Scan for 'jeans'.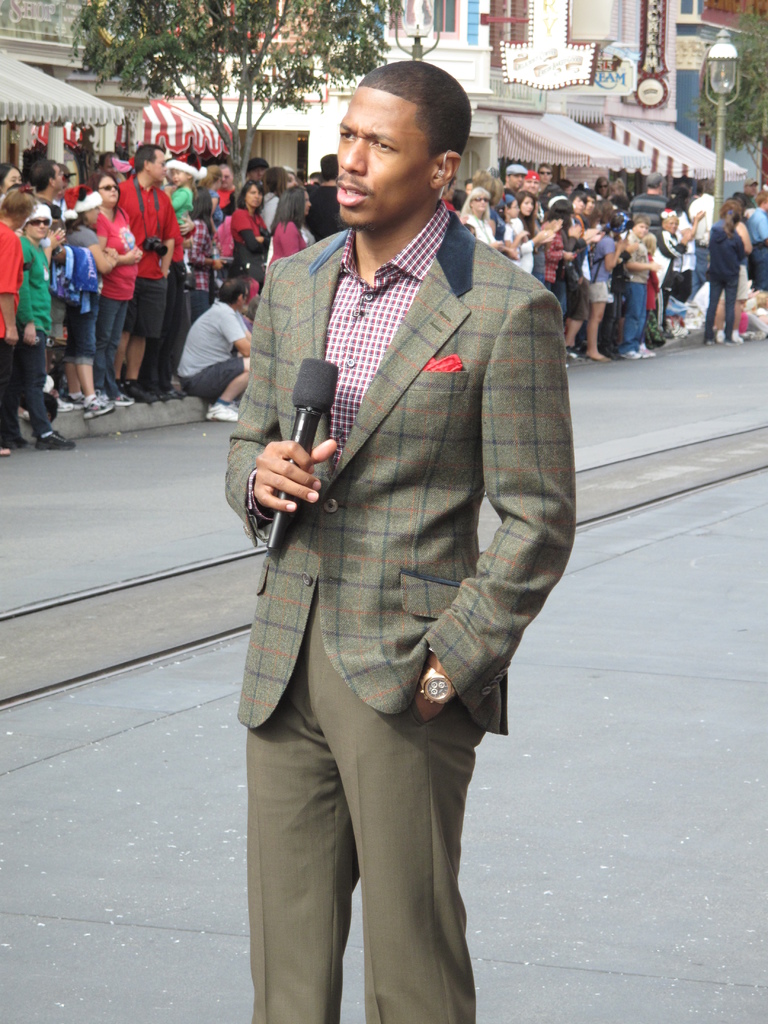
Scan result: box=[157, 290, 186, 386].
